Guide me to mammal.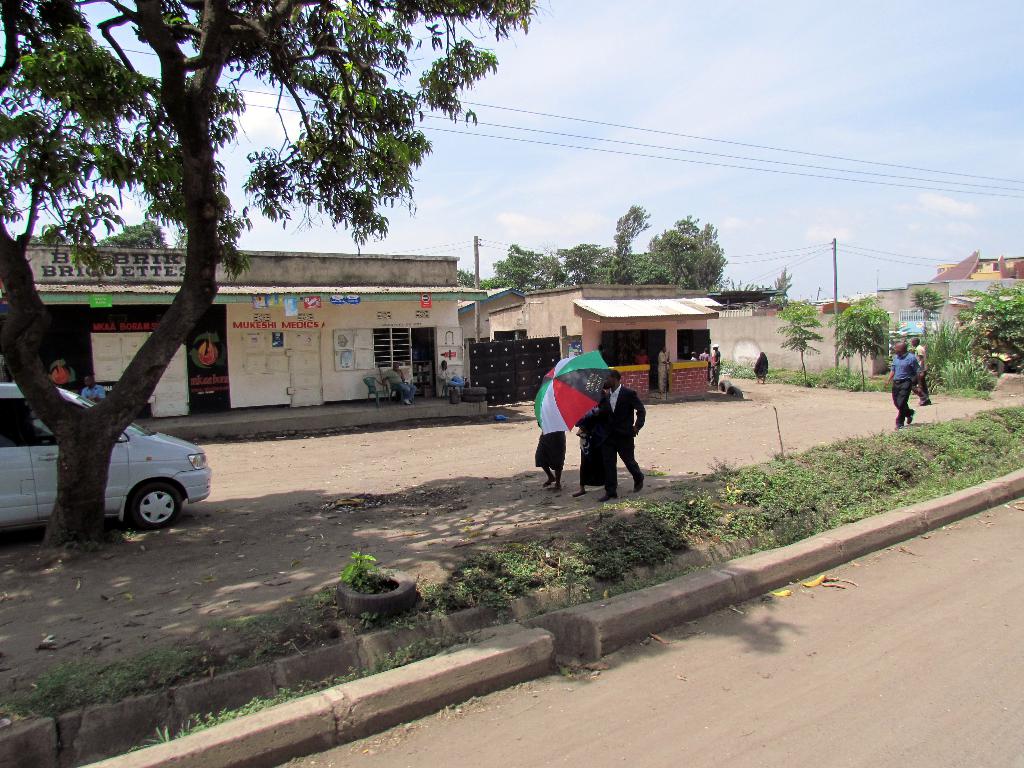
Guidance: region(710, 342, 724, 387).
